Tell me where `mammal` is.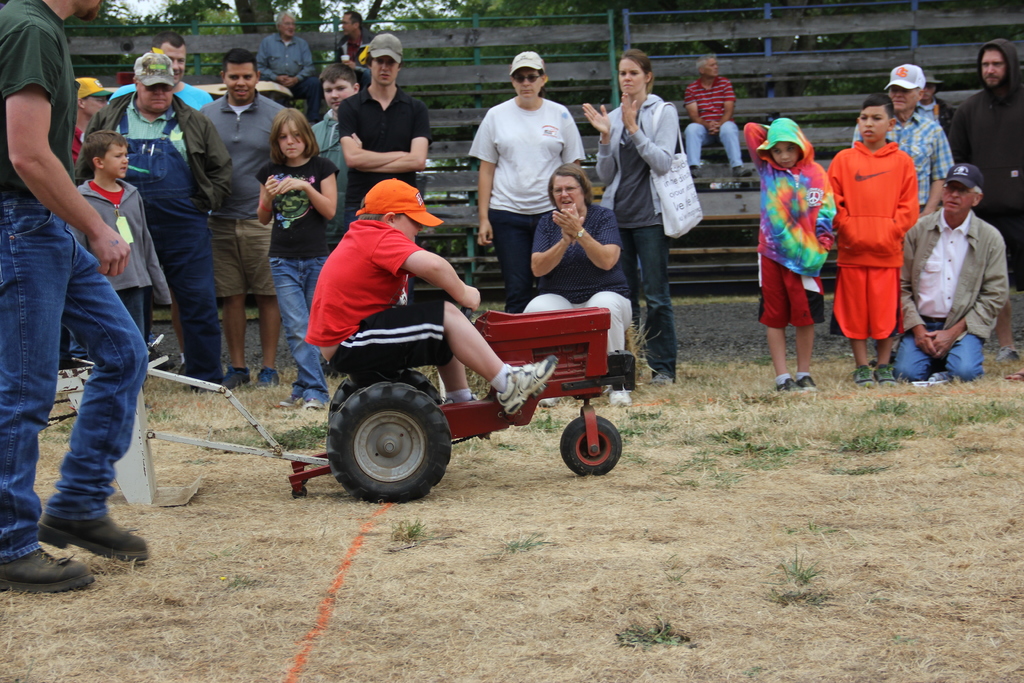
`mammal` is at left=525, top=163, right=632, bottom=407.
